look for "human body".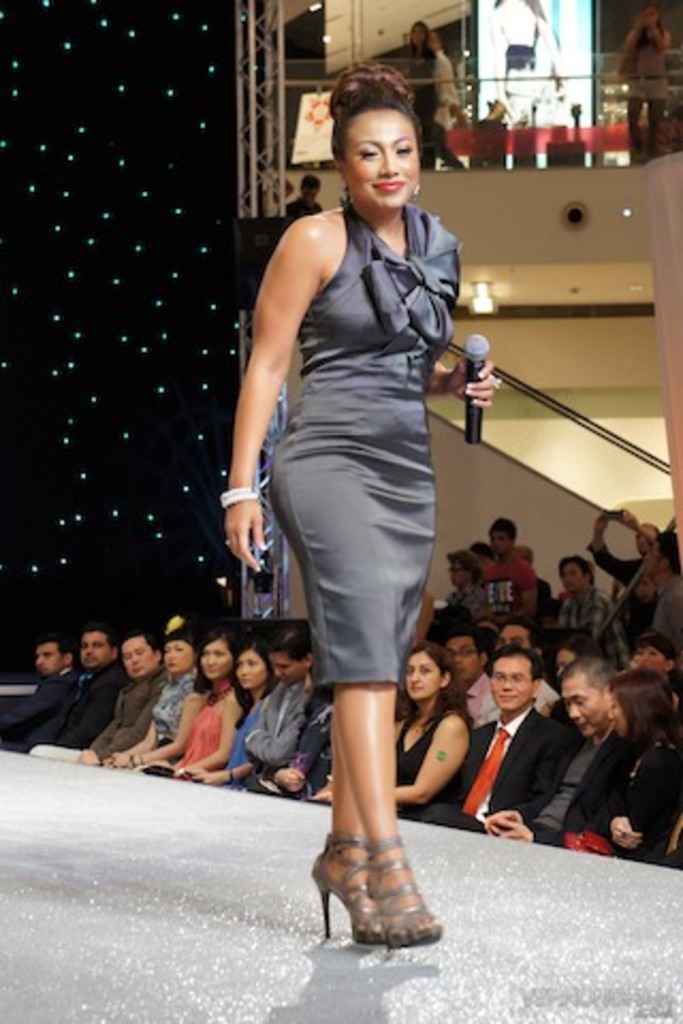
Found: {"x1": 126, "y1": 625, "x2": 243, "y2": 779}.
